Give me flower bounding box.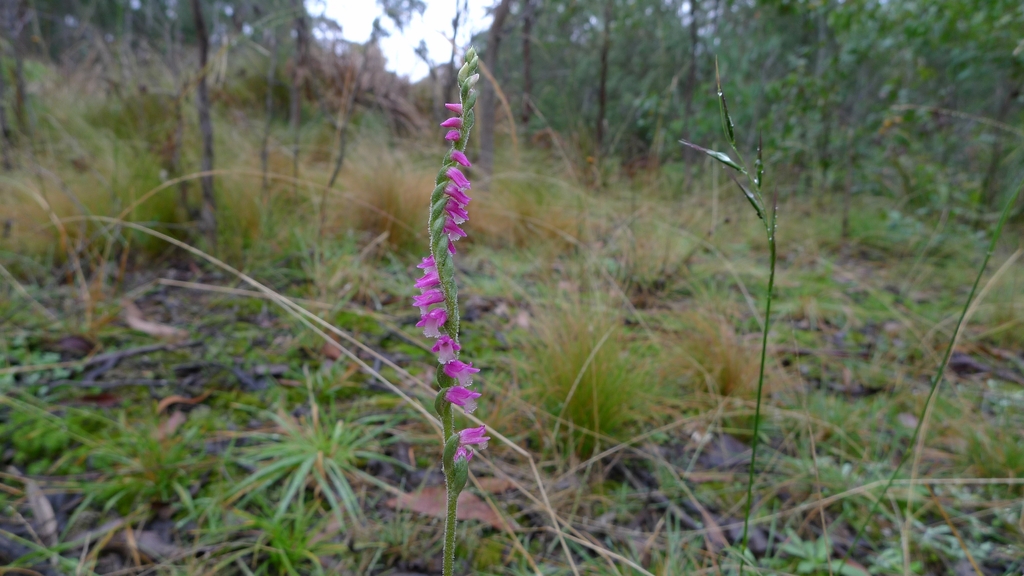
l=452, t=420, r=492, b=449.
